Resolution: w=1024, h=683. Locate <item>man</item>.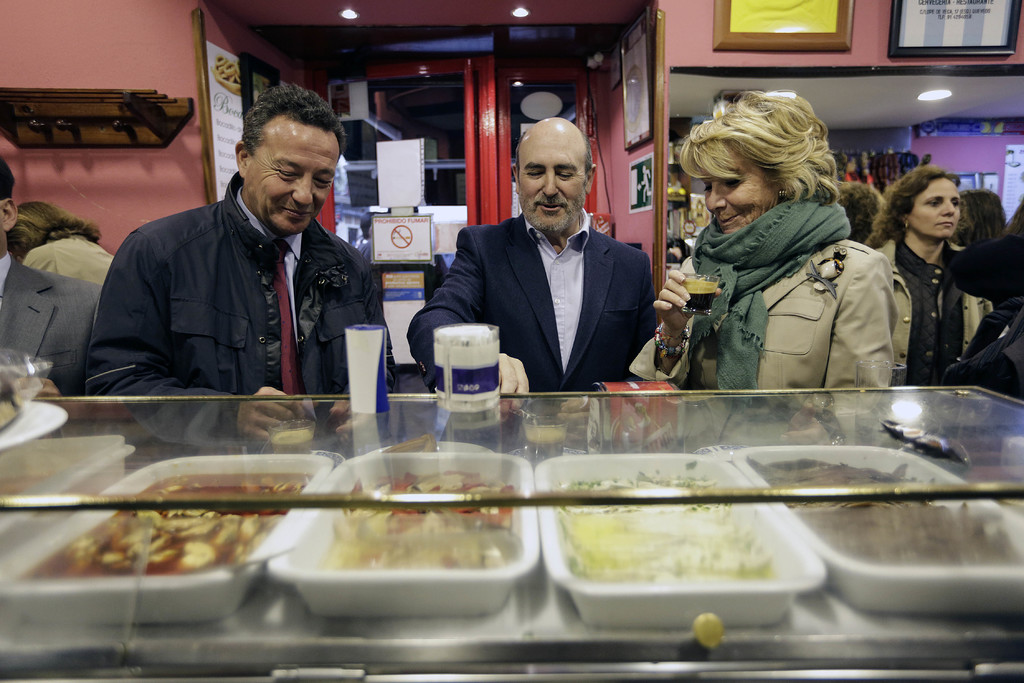
crop(406, 115, 659, 393).
